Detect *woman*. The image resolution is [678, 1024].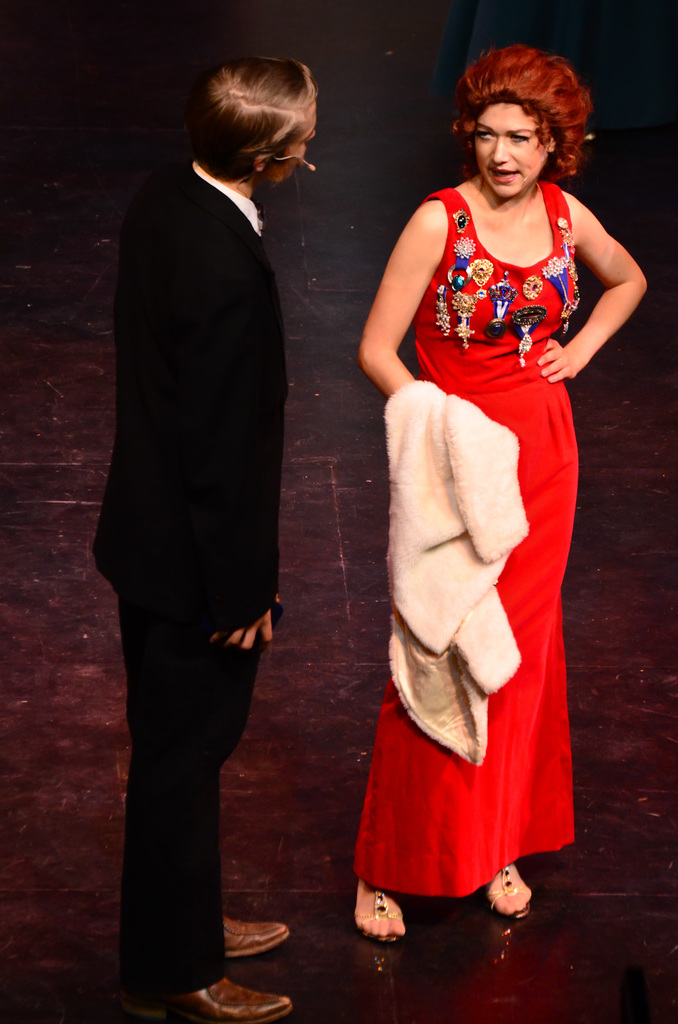
354 68 612 931.
